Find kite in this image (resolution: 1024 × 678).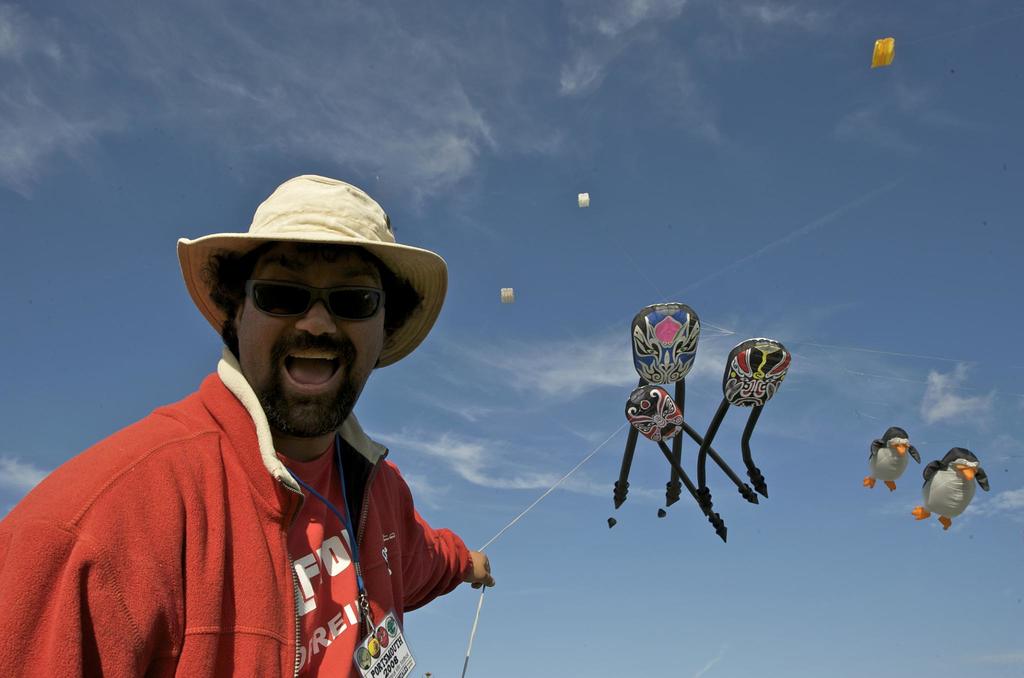
pyautogui.locateOnScreen(499, 284, 514, 305).
